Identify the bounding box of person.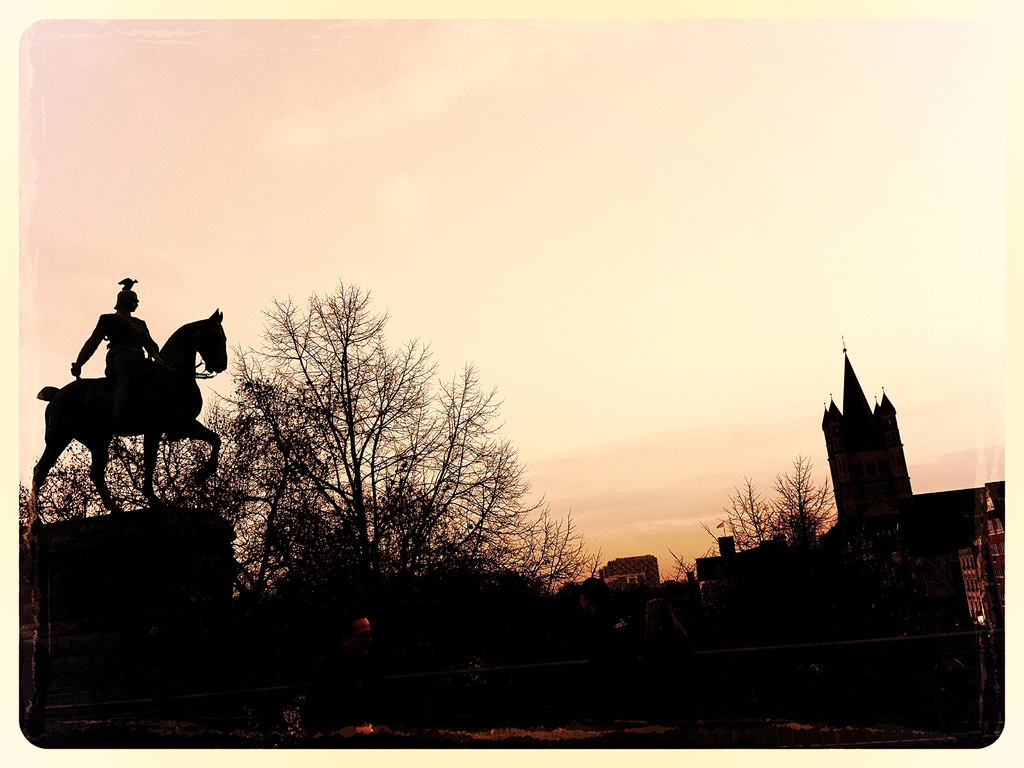
x1=74 y1=273 x2=160 y2=463.
